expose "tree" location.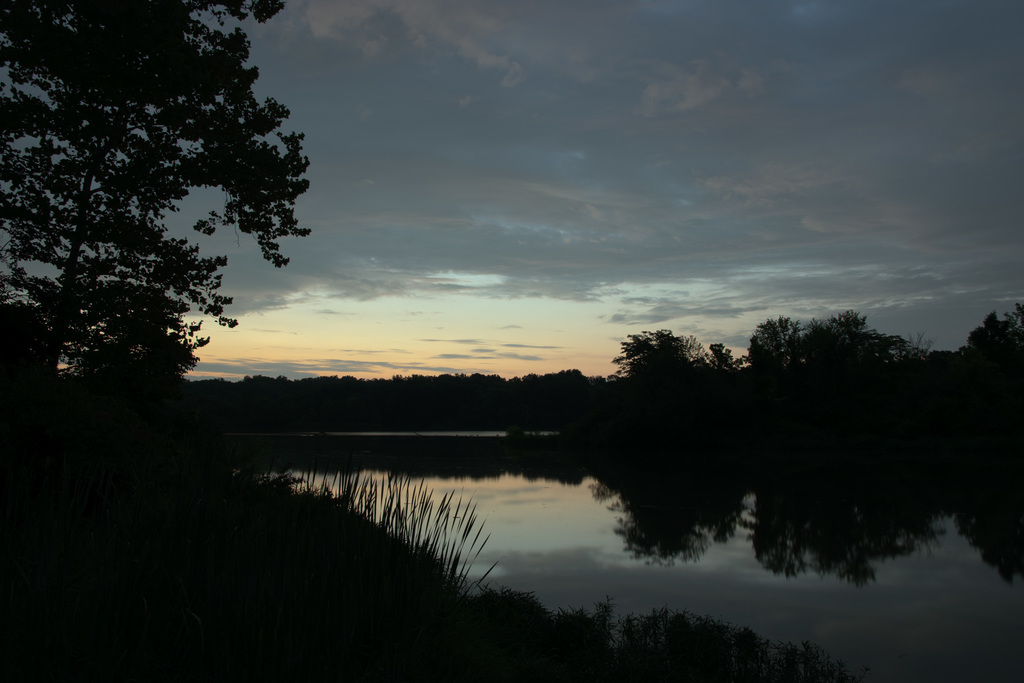
Exposed at BBox(965, 311, 1023, 377).
